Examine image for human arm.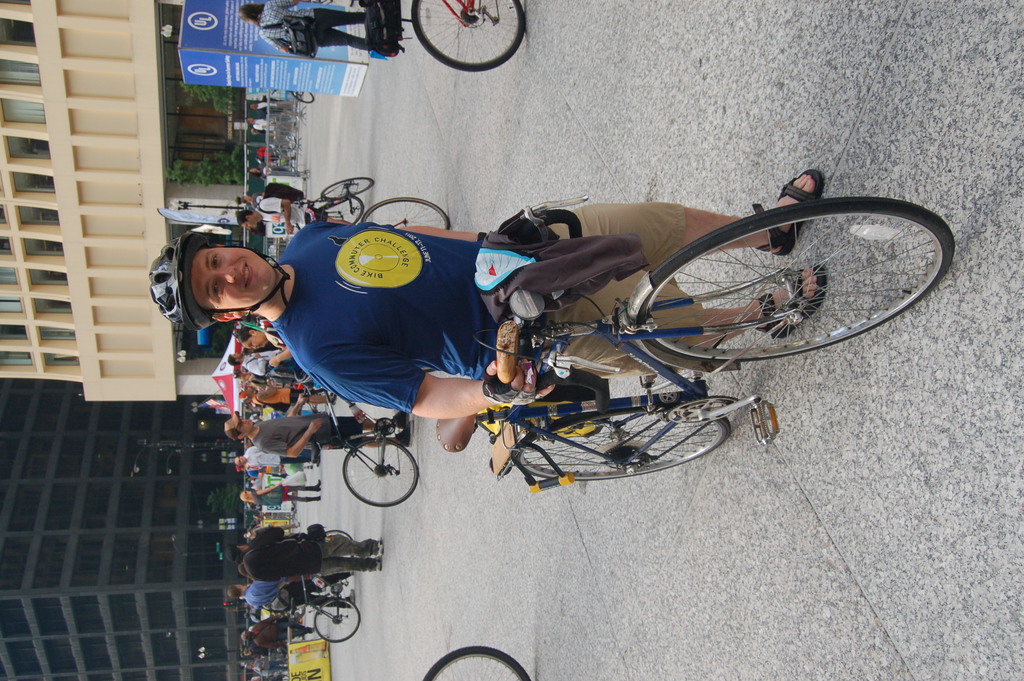
Examination result: [311,216,563,249].
